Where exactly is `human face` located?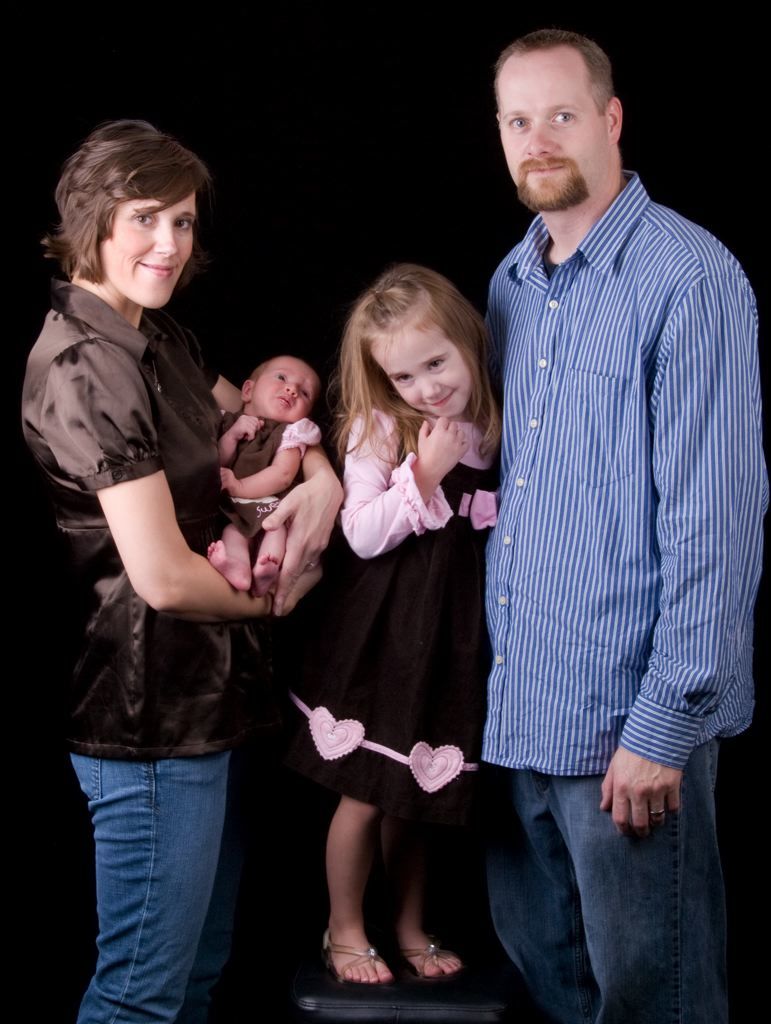
Its bounding box is <region>99, 192, 197, 309</region>.
